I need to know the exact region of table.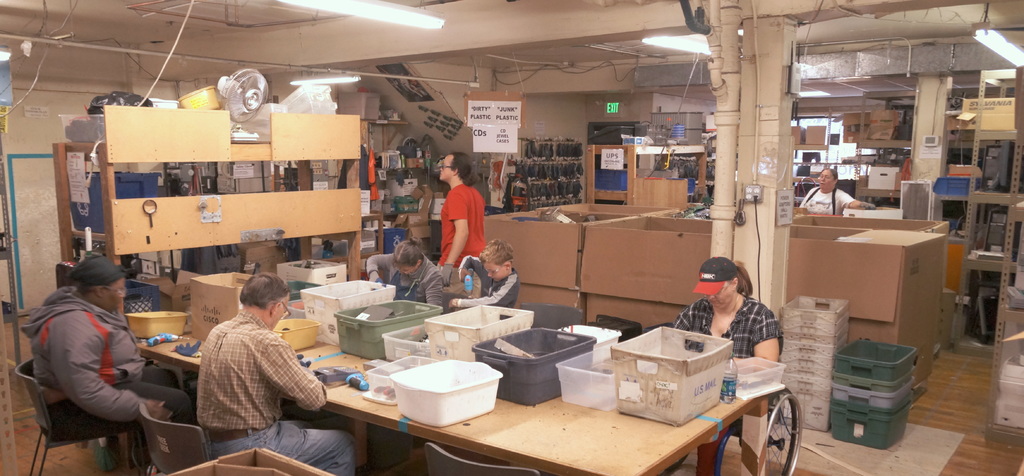
Region: 242 310 802 466.
